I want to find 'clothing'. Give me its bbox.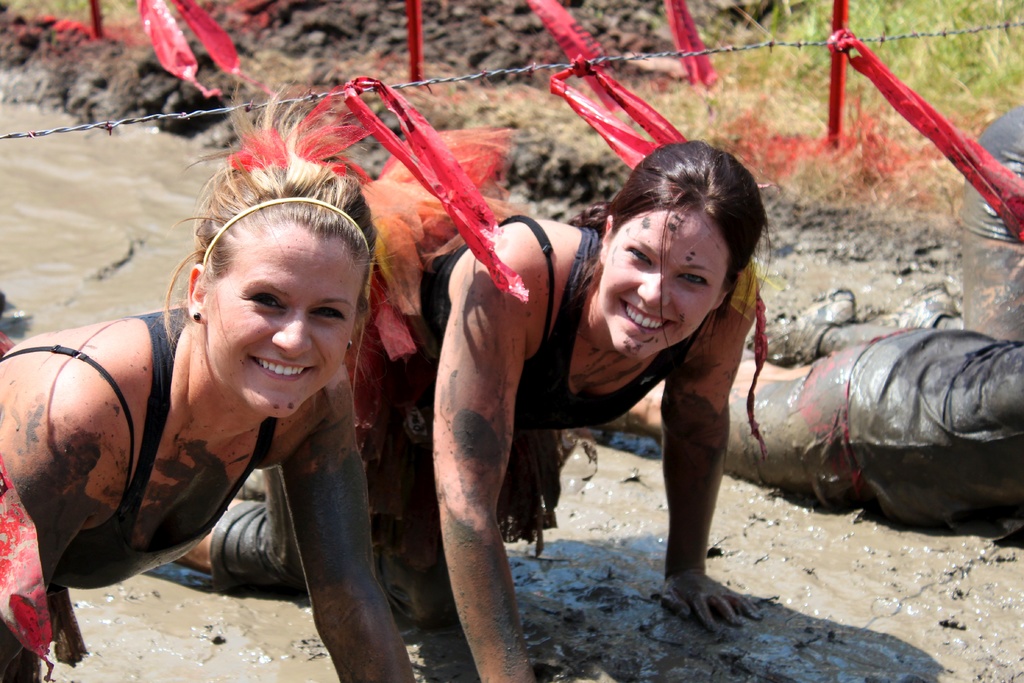
[x1=0, y1=306, x2=277, y2=682].
